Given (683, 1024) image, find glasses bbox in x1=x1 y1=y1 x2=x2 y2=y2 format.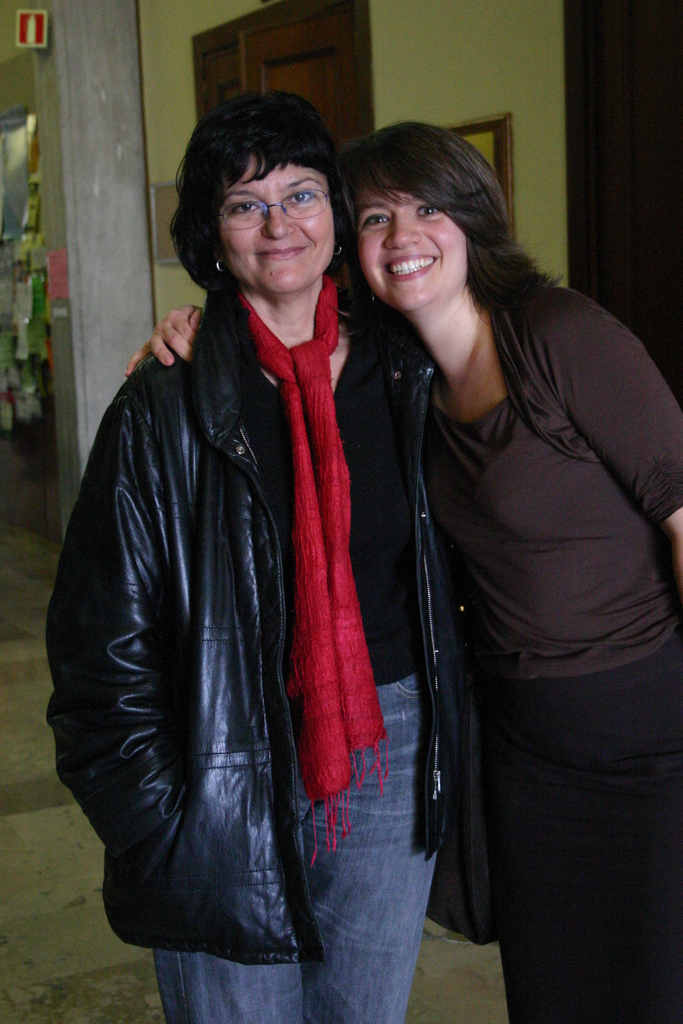
x1=209 y1=175 x2=338 y2=218.
